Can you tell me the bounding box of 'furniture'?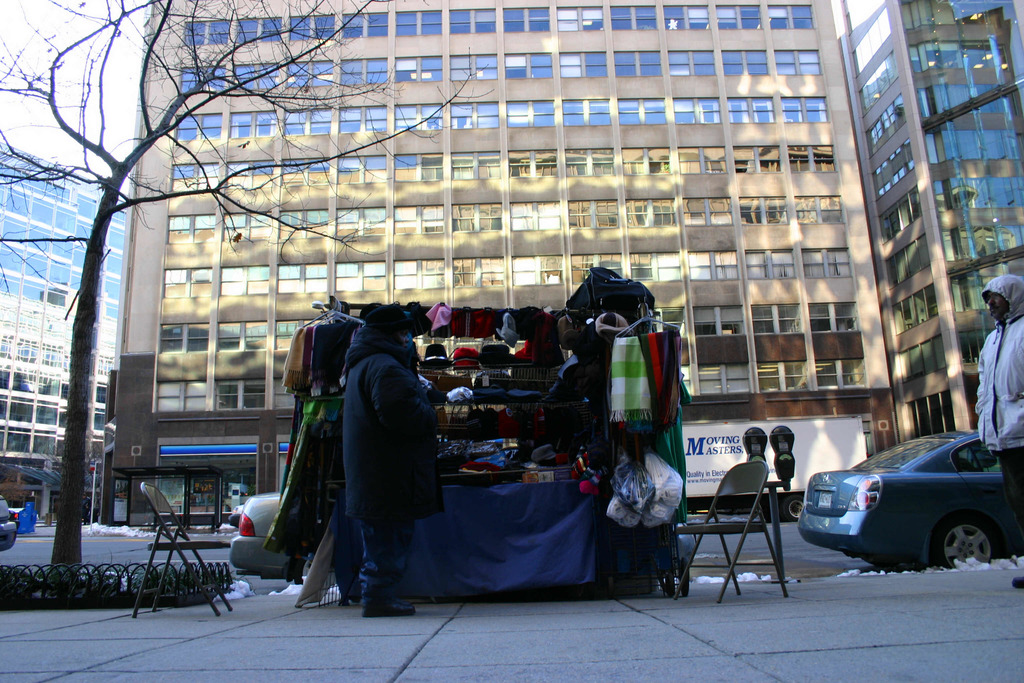
674/462/787/604.
